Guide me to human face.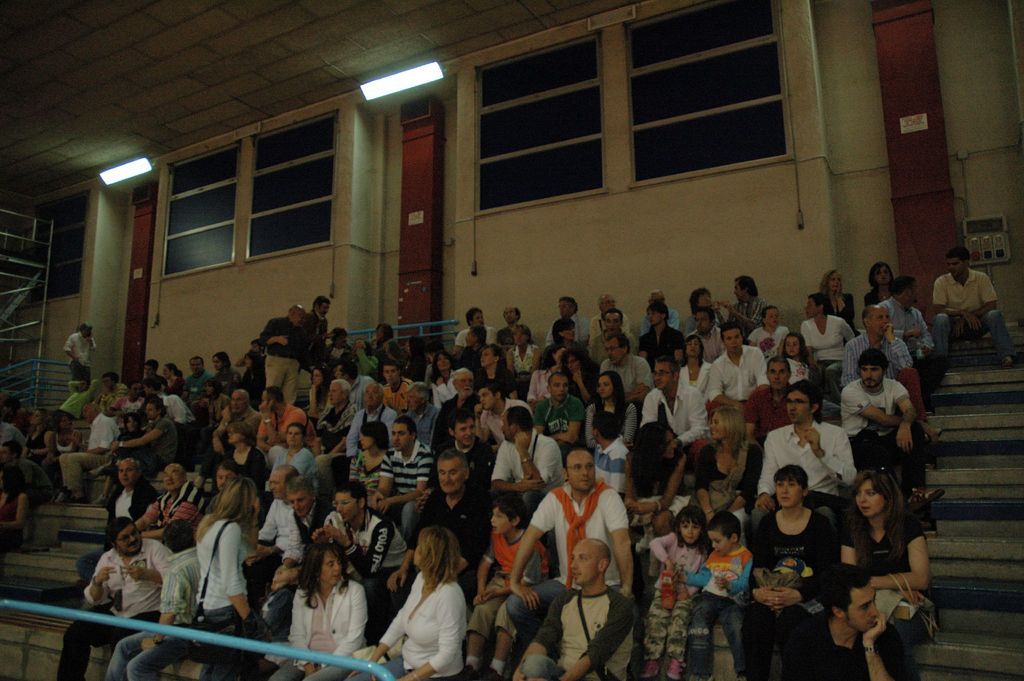
Guidance: Rect(560, 303, 572, 319).
